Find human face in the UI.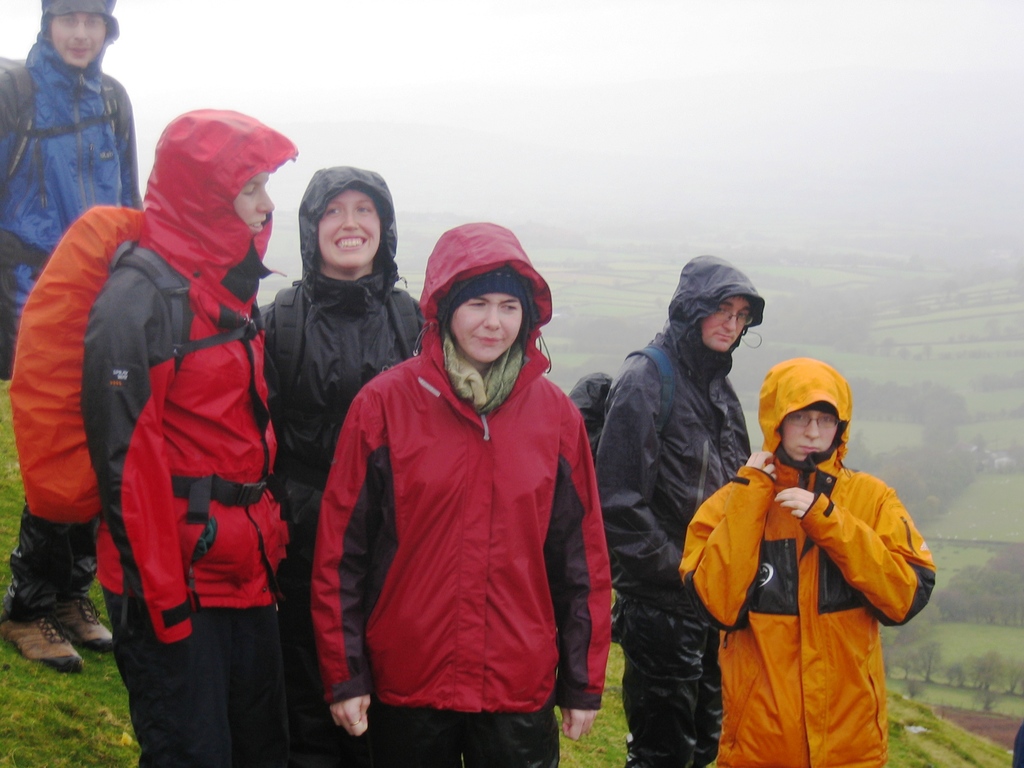
UI element at crop(234, 168, 275, 227).
